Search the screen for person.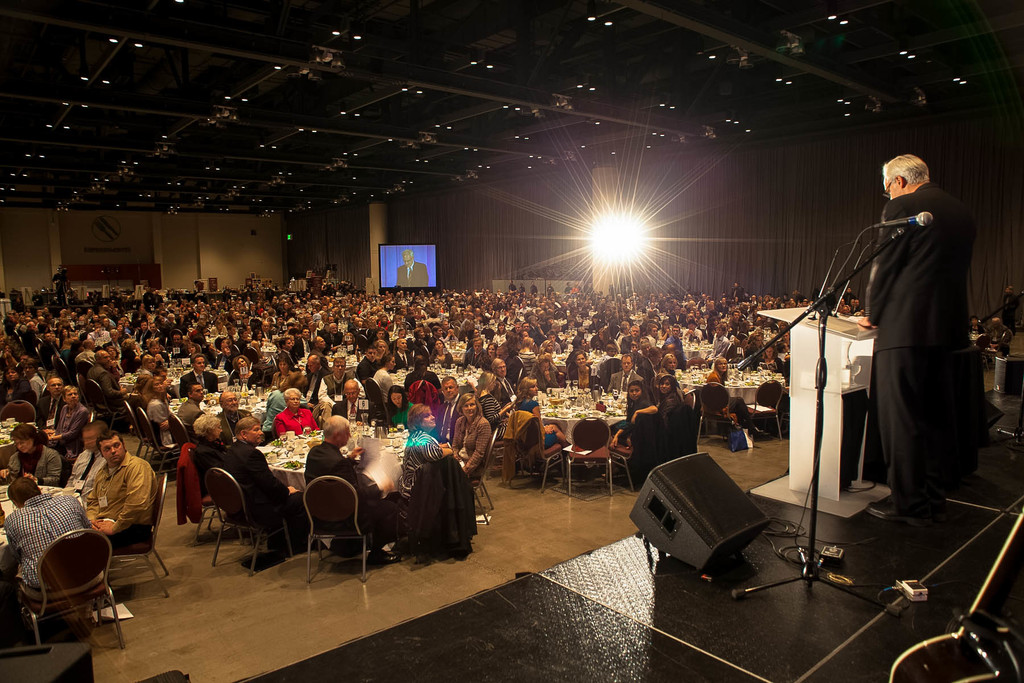
Found at 842,133,988,549.
